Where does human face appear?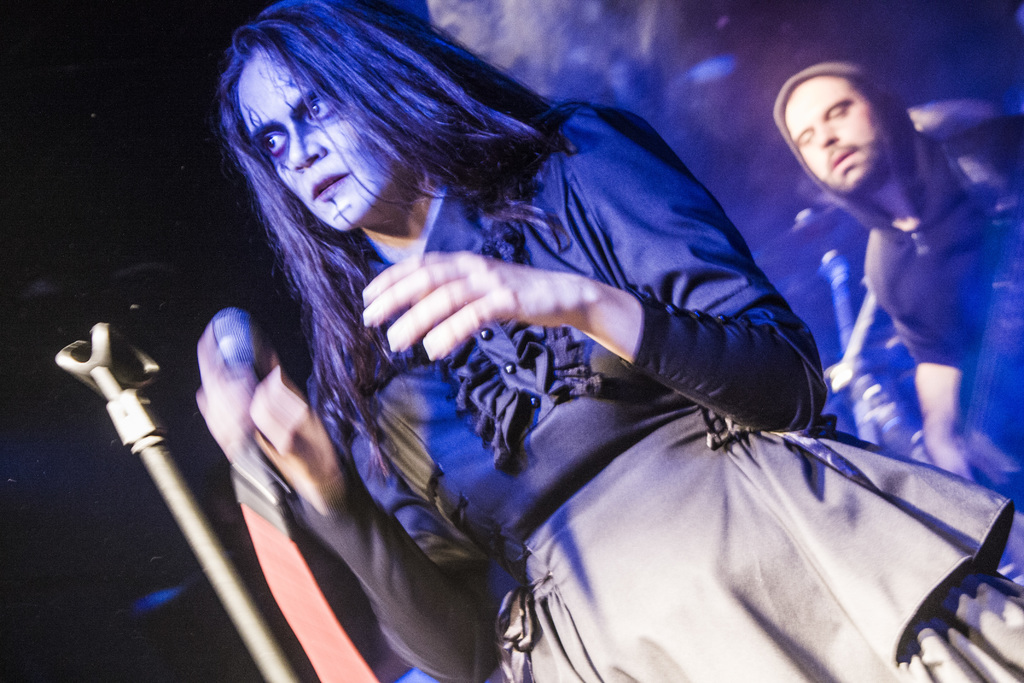
Appears at [781,78,883,190].
